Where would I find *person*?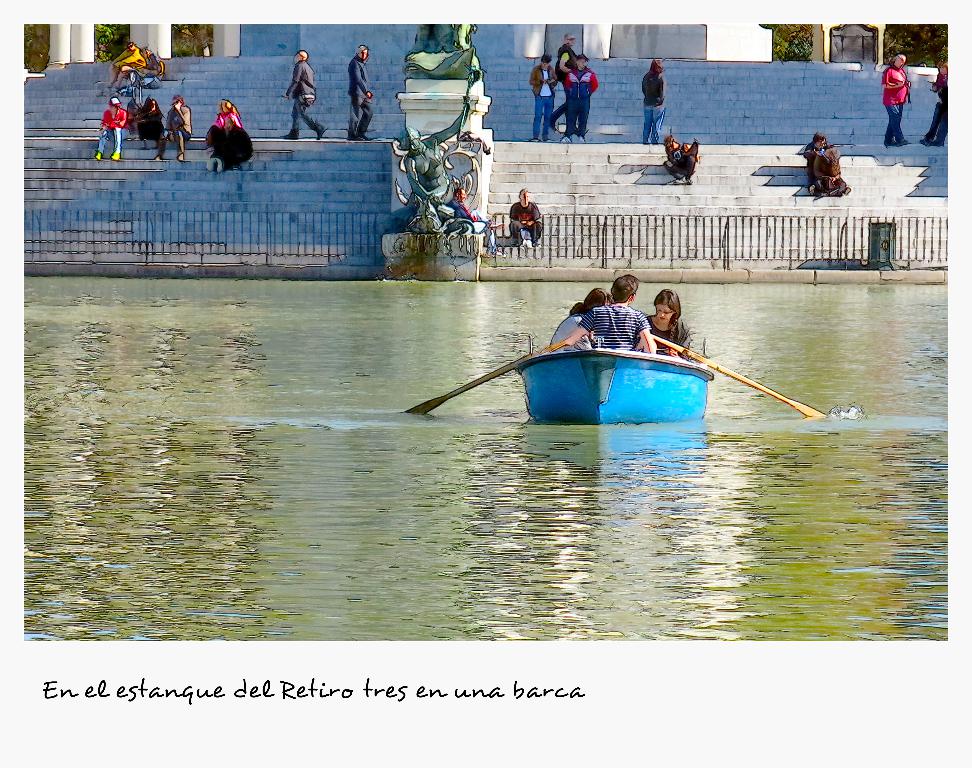
At 918 60 966 147.
